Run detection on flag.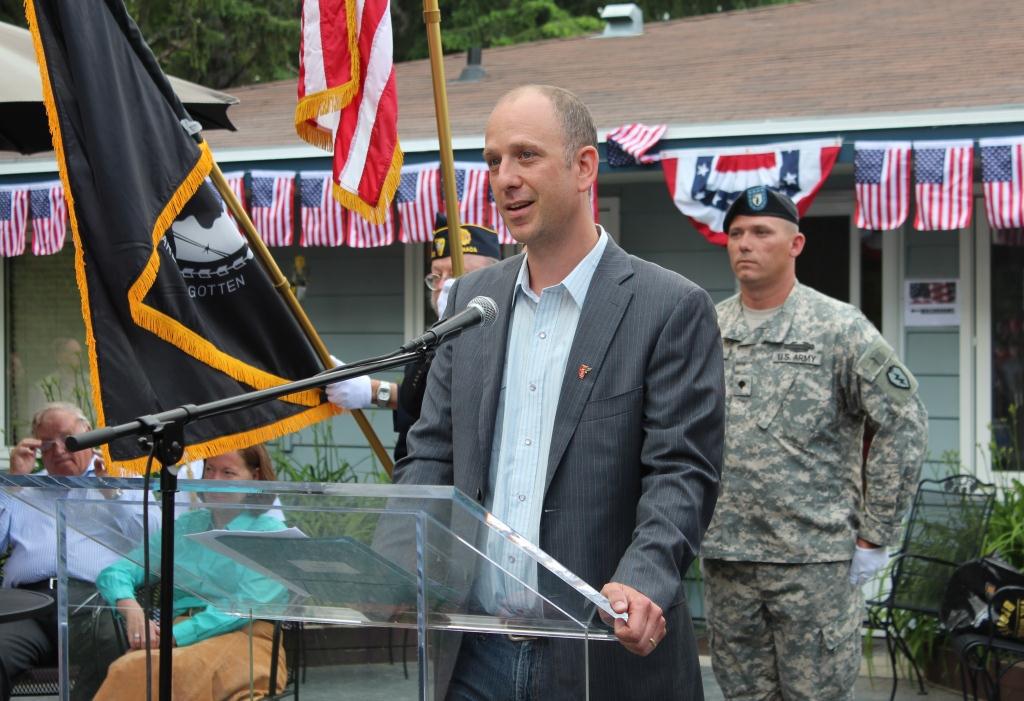
Result: 656 134 839 255.
